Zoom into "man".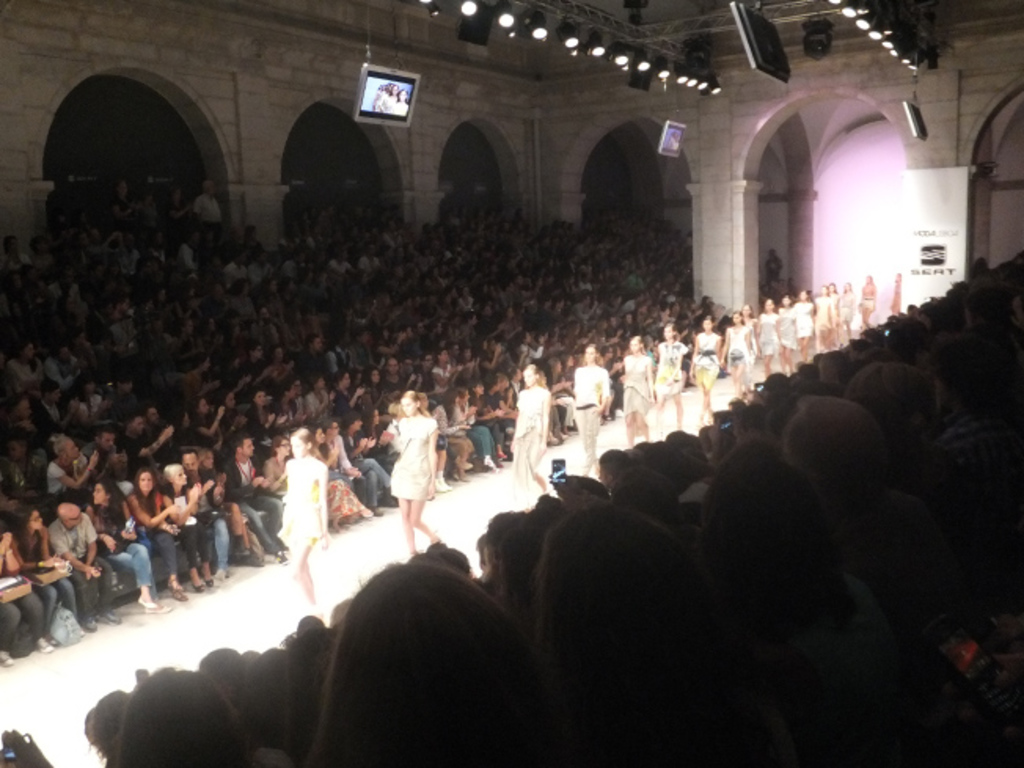
Zoom target: {"x1": 46, "y1": 498, "x2": 112, "y2": 631}.
